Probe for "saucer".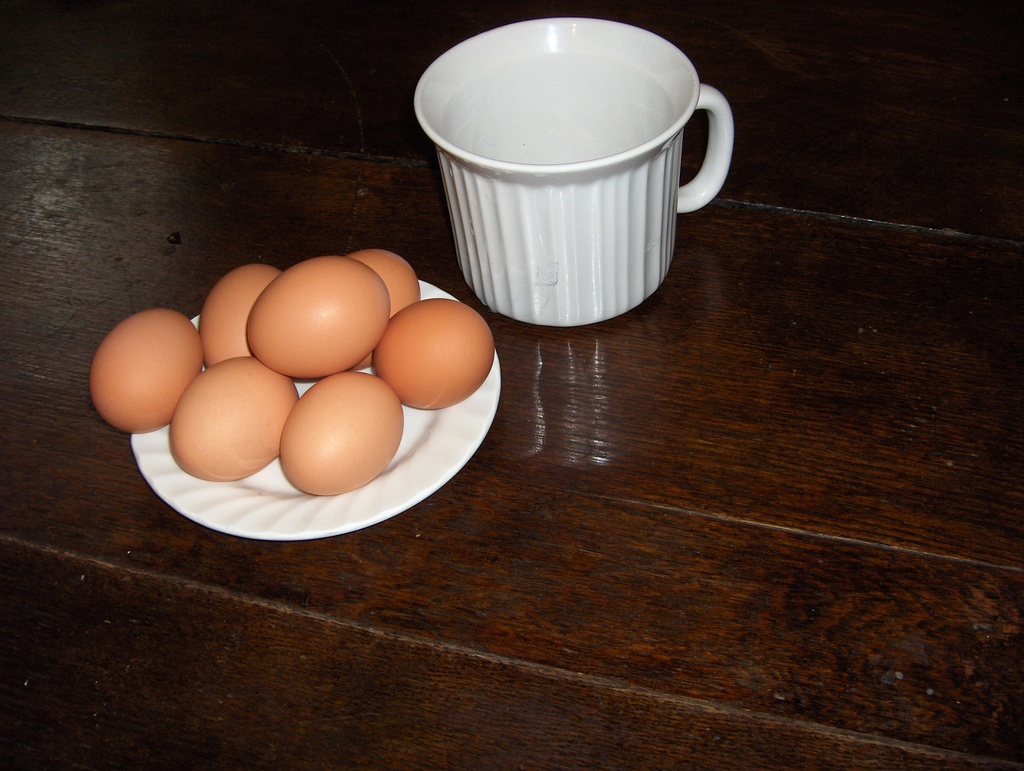
Probe result: select_region(122, 282, 497, 540).
